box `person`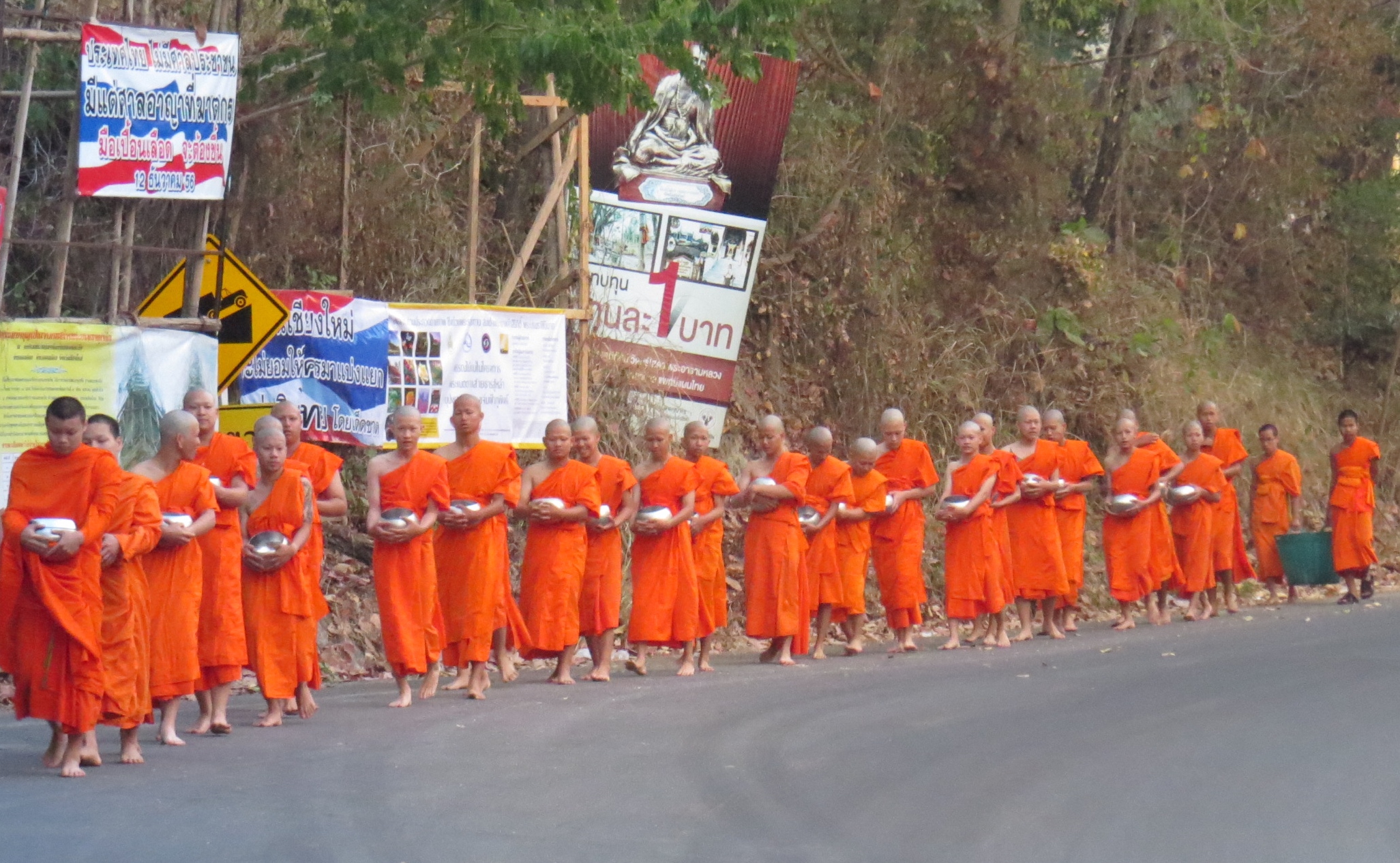
box(546, 287, 582, 449)
